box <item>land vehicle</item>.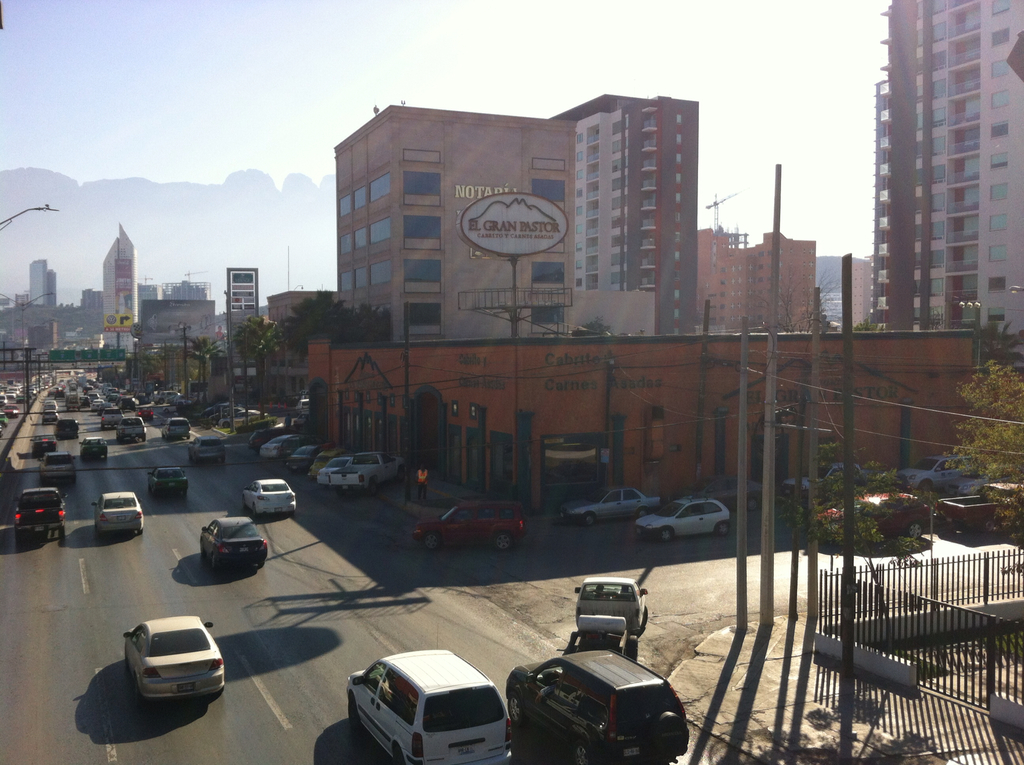
BBox(566, 485, 660, 525).
